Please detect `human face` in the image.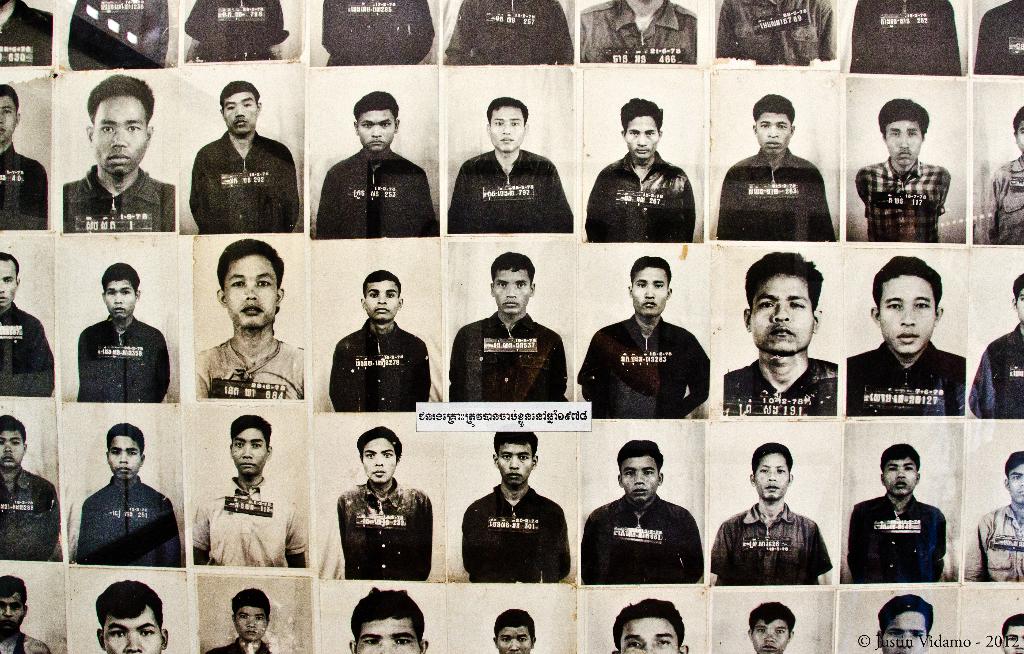
(left=234, top=609, right=268, bottom=642).
